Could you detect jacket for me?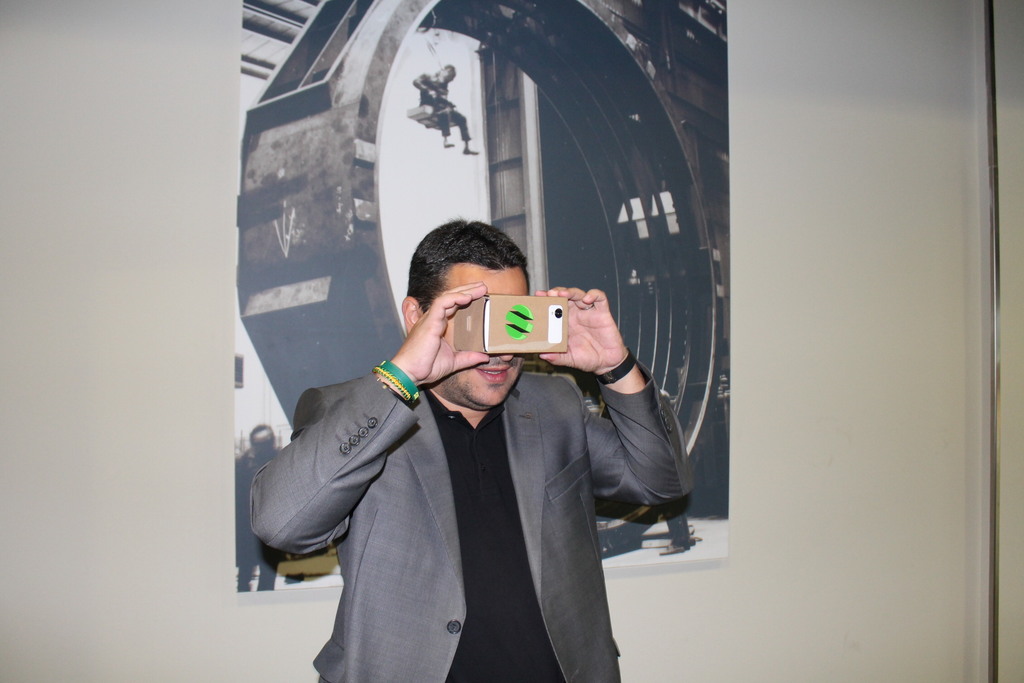
Detection result: <region>253, 366, 695, 682</region>.
